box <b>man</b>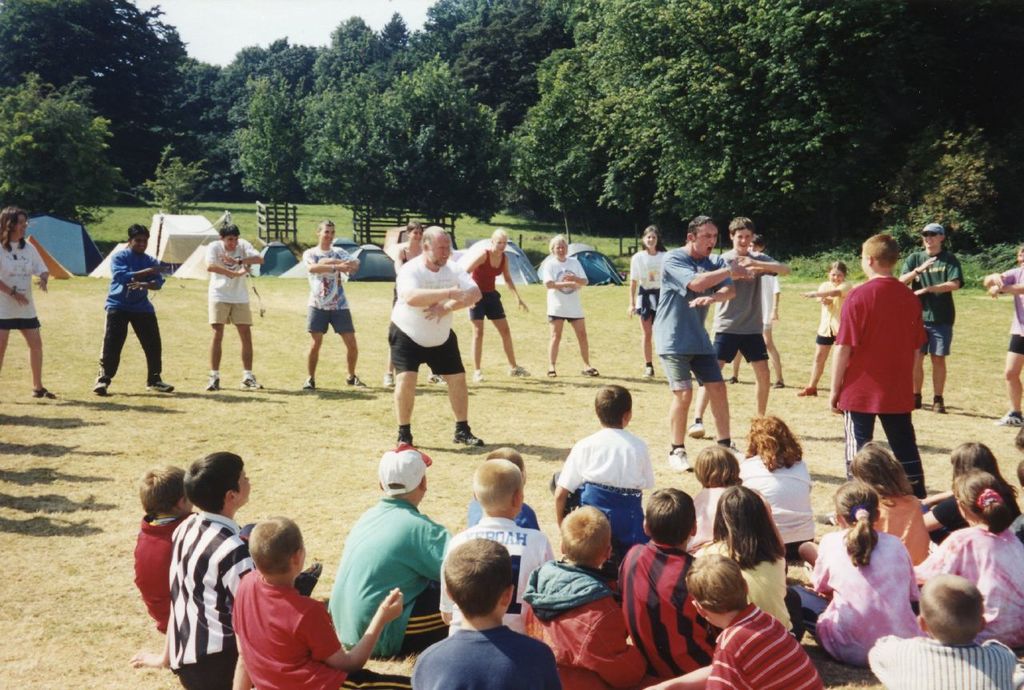
652:219:737:469
